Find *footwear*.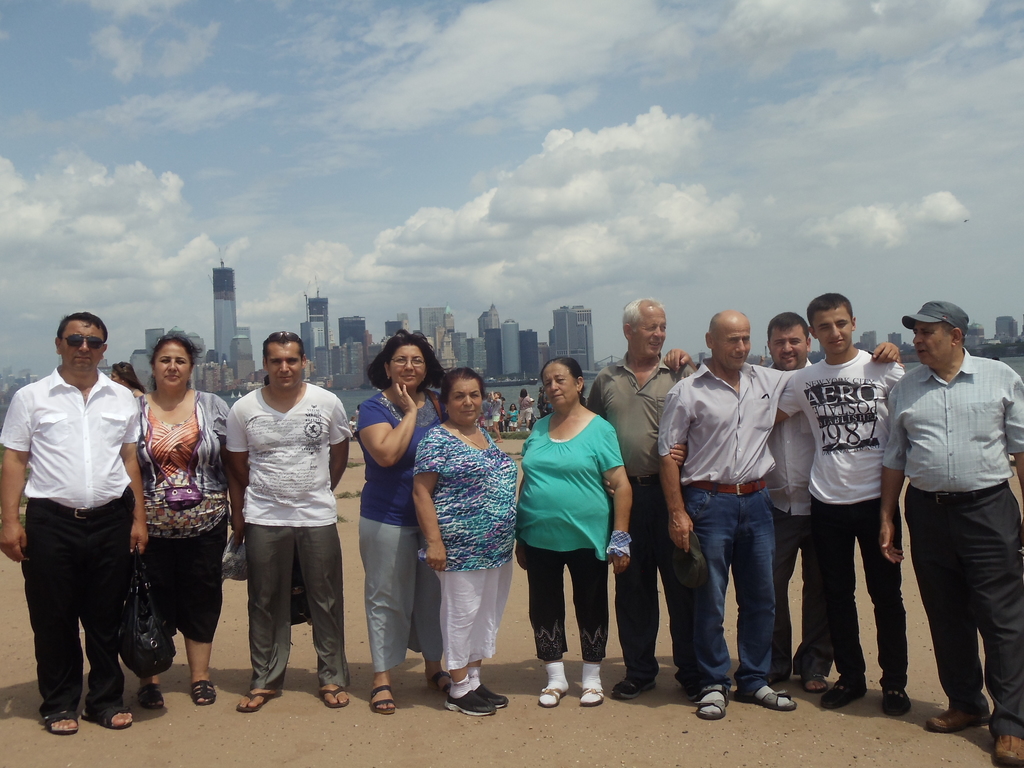
(left=540, top=691, right=567, bottom=708).
